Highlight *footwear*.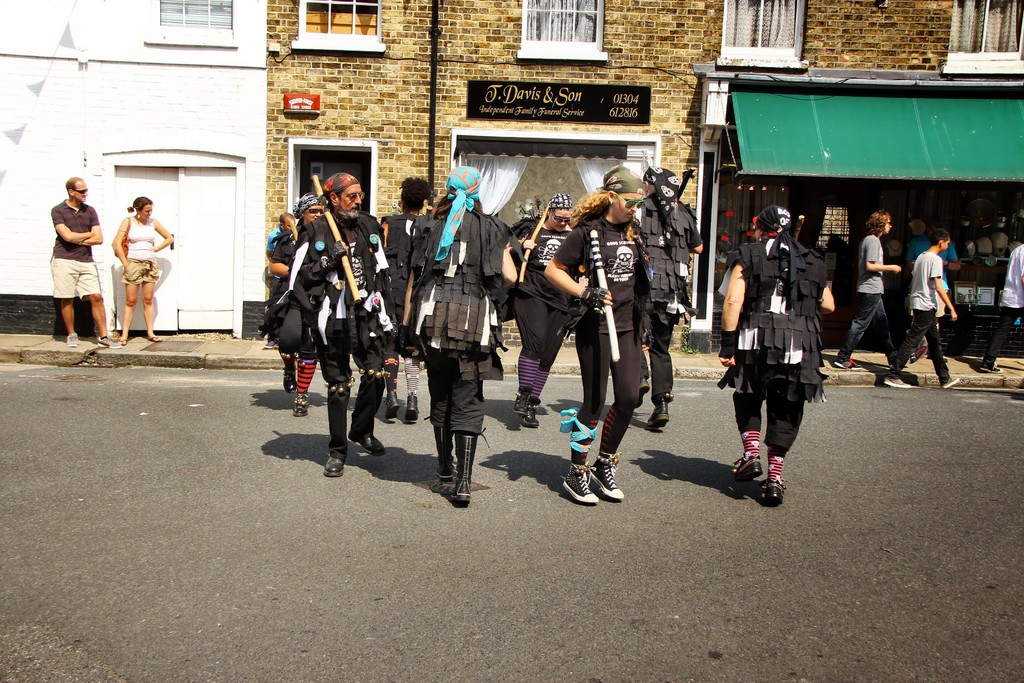
Highlighted region: region(66, 333, 82, 347).
